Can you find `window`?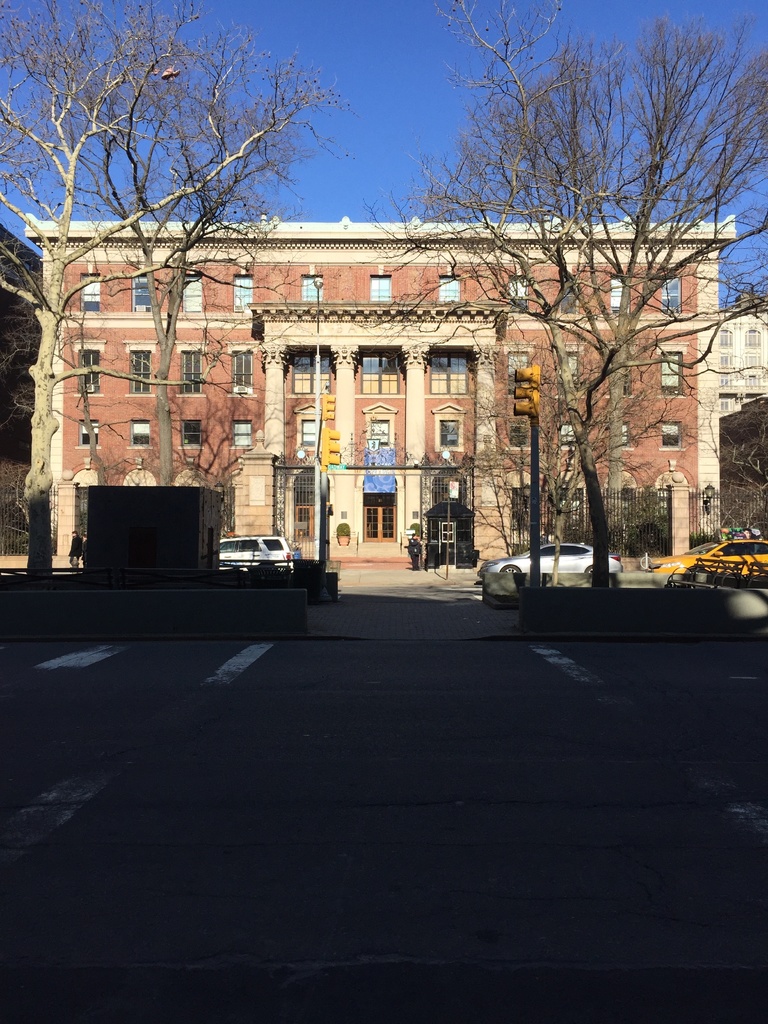
Yes, bounding box: Rect(718, 354, 732, 373).
